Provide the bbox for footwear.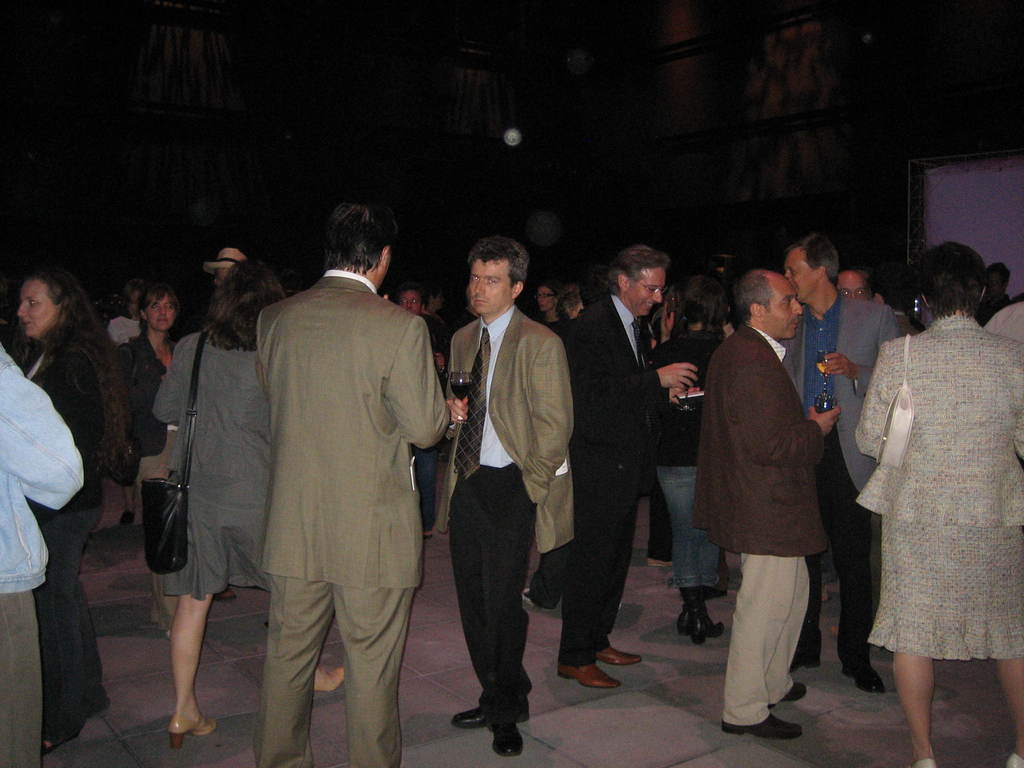
167 708 216 749.
